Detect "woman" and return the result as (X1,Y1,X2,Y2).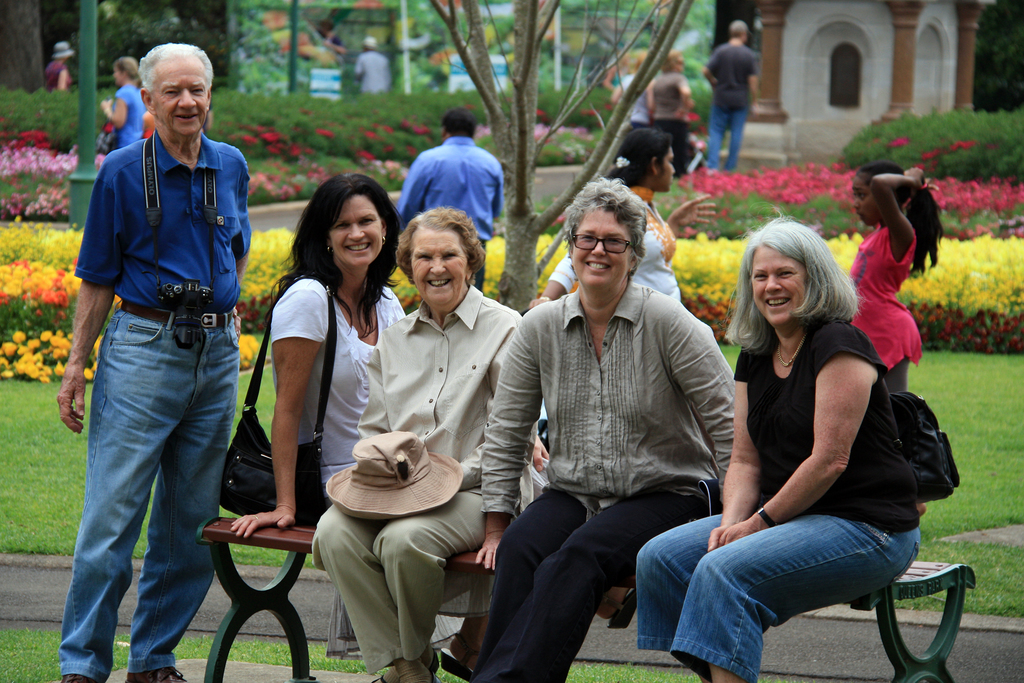
(311,205,540,682).
